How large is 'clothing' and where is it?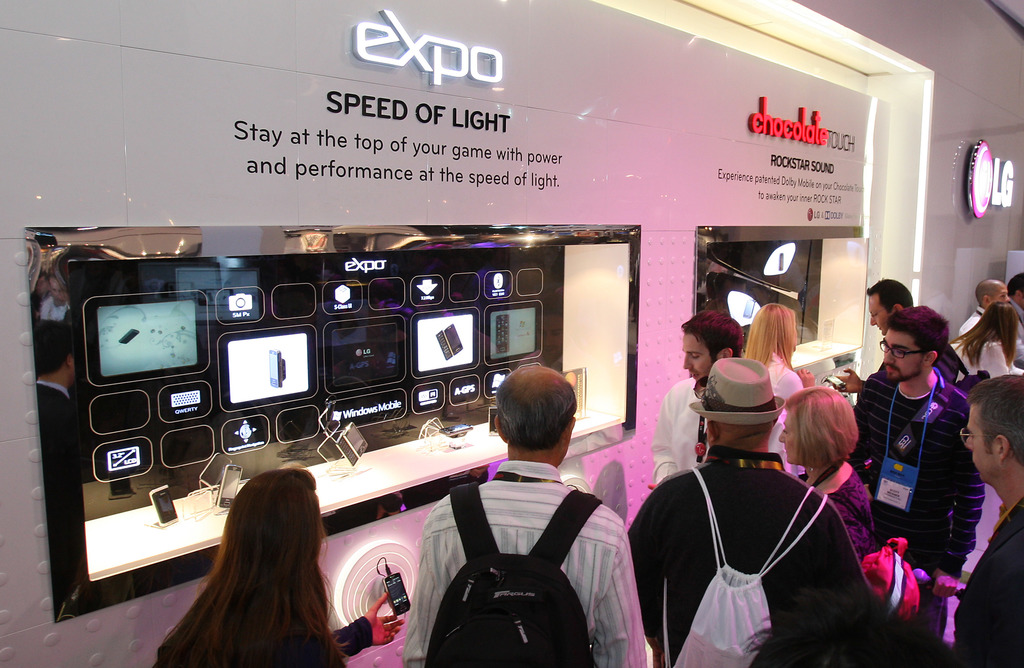
Bounding box: select_region(951, 337, 1023, 383).
